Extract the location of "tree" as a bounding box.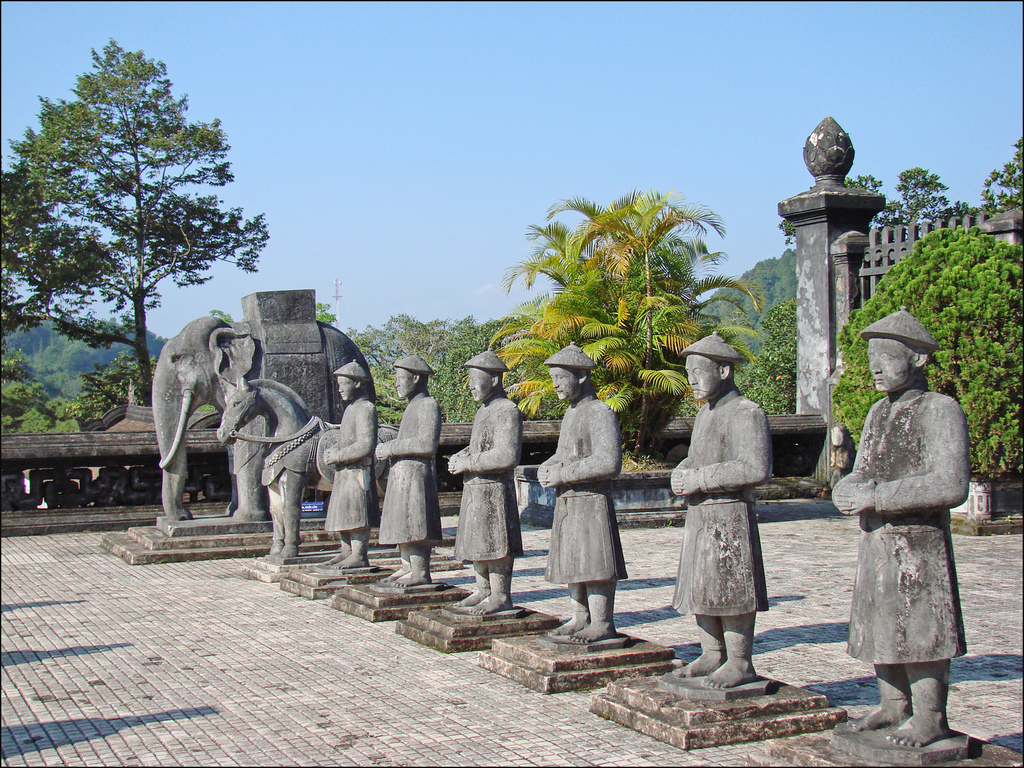
<region>313, 304, 342, 321</region>.
